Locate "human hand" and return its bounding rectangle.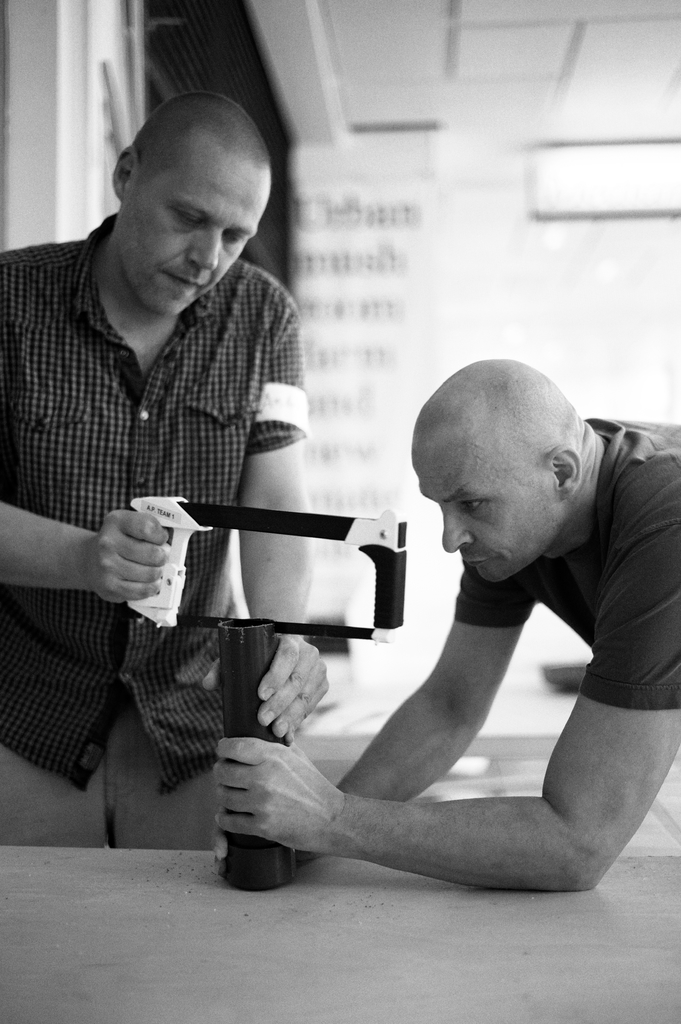
BBox(202, 634, 332, 744).
